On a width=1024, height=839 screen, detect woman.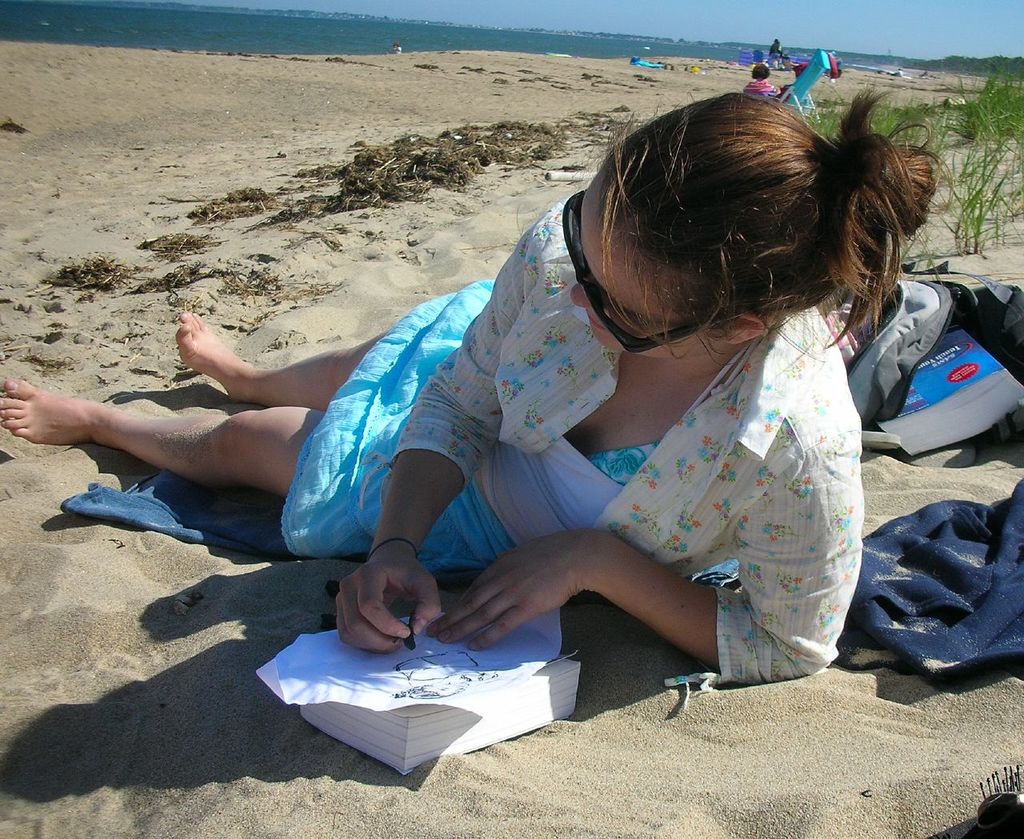
BBox(191, 61, 881, 761).
